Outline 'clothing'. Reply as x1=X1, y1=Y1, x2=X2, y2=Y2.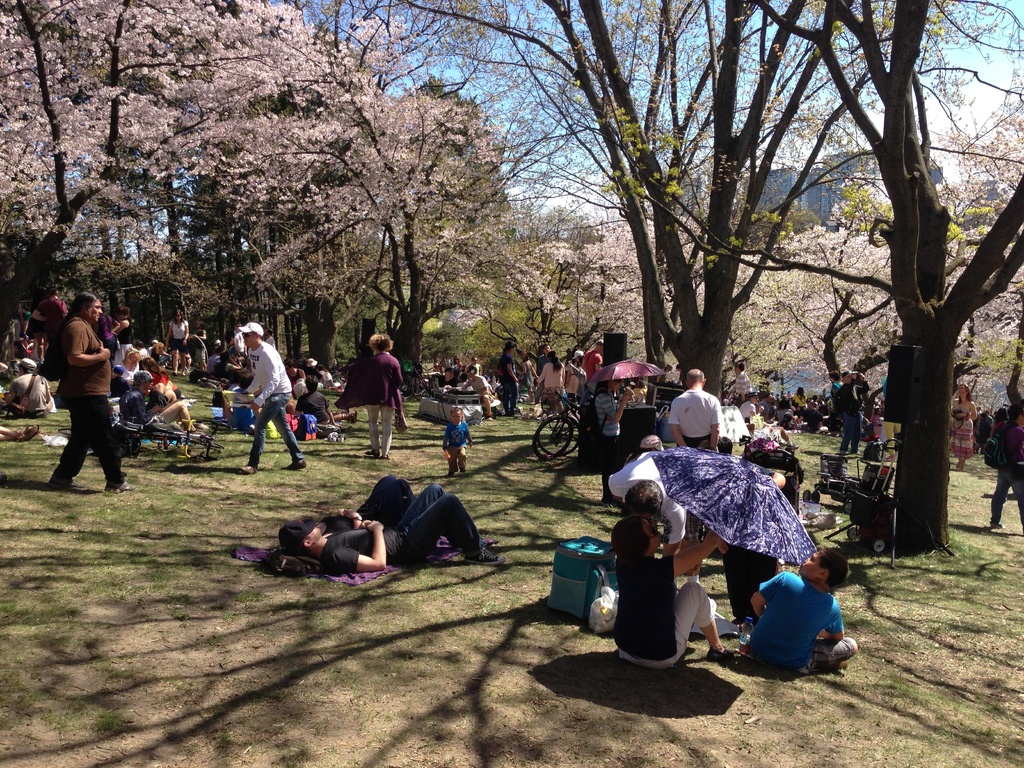
x1=248, y1=342, x2=291, y2=406.
